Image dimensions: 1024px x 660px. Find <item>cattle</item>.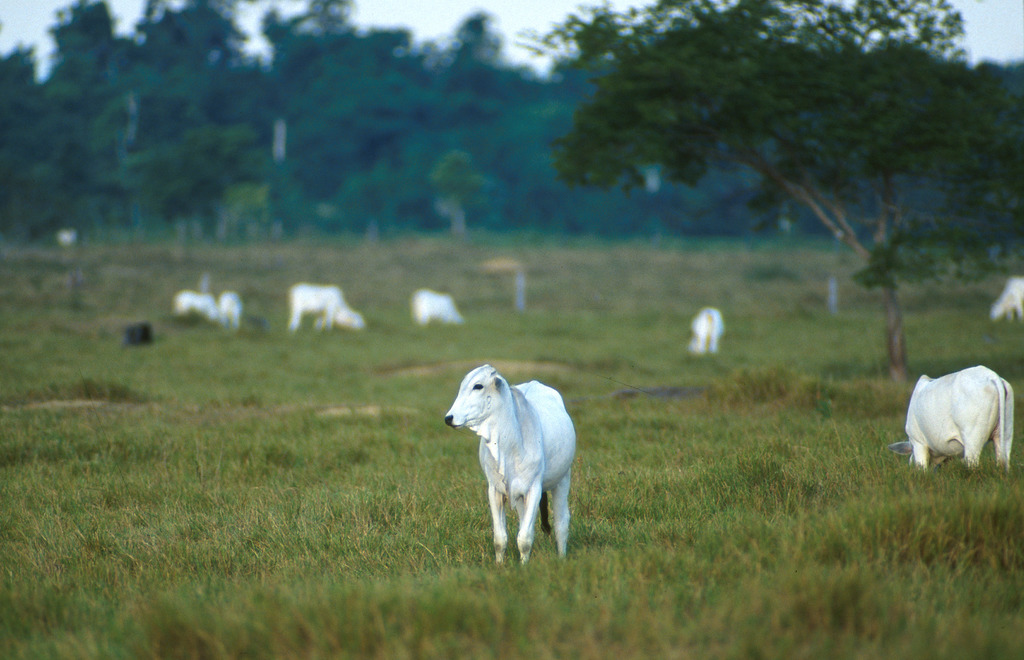
BBox(289, 282, 366, 328).
